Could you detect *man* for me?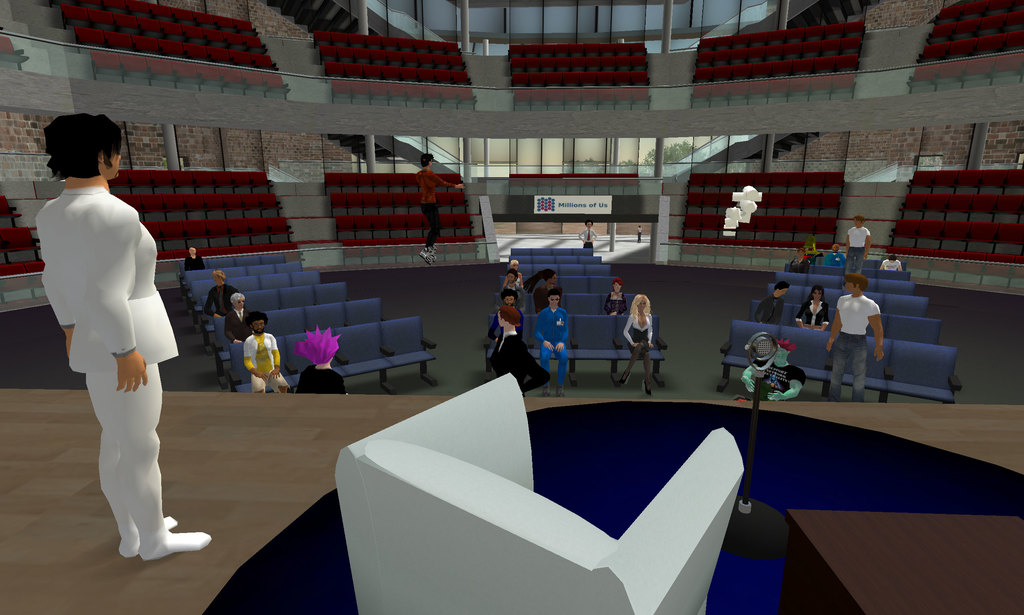
Detection result: 224/287/254/344.
